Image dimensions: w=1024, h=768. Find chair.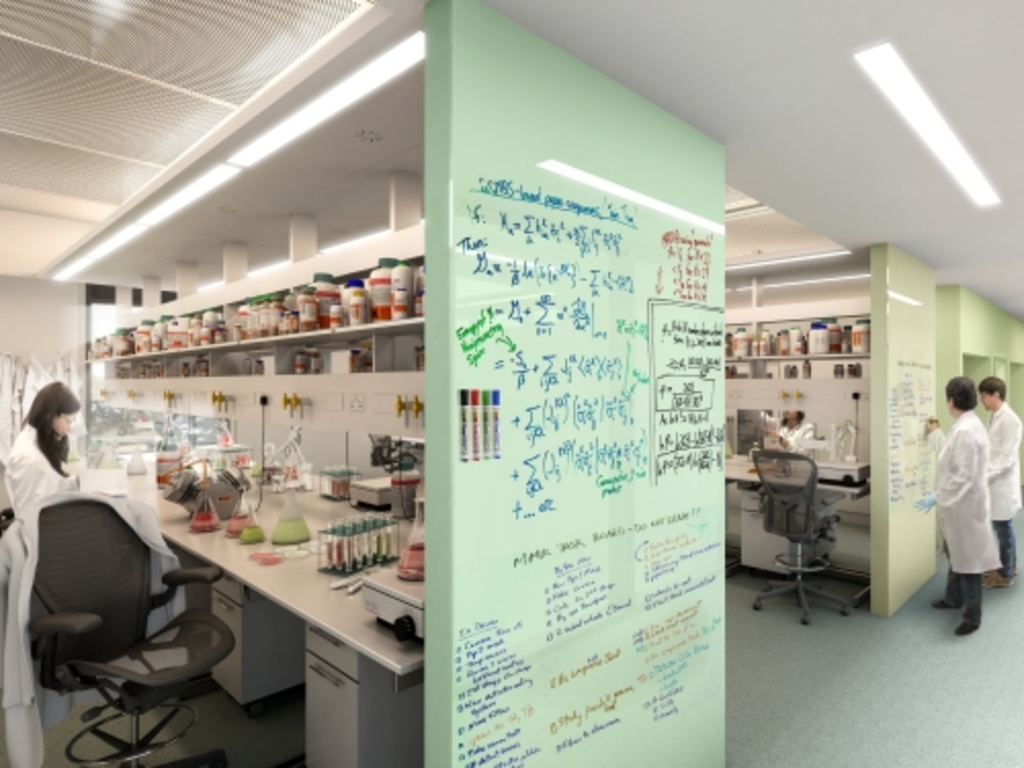
crop(748, 442, 846, 631).
